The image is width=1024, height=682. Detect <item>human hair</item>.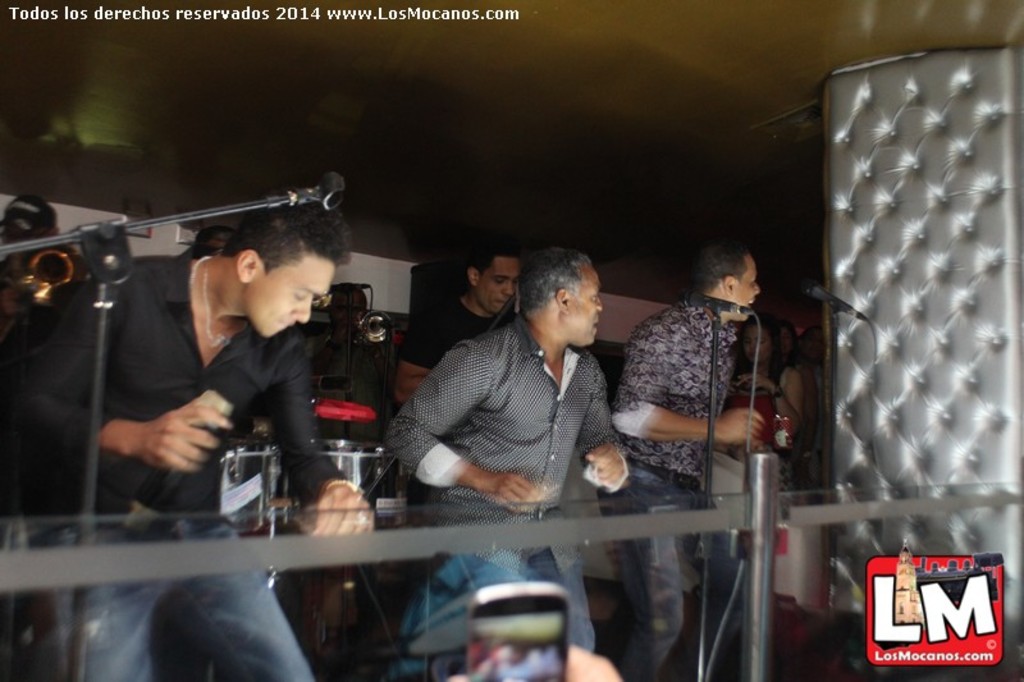
Detection: bbox=(690, 243, 753, 302).
